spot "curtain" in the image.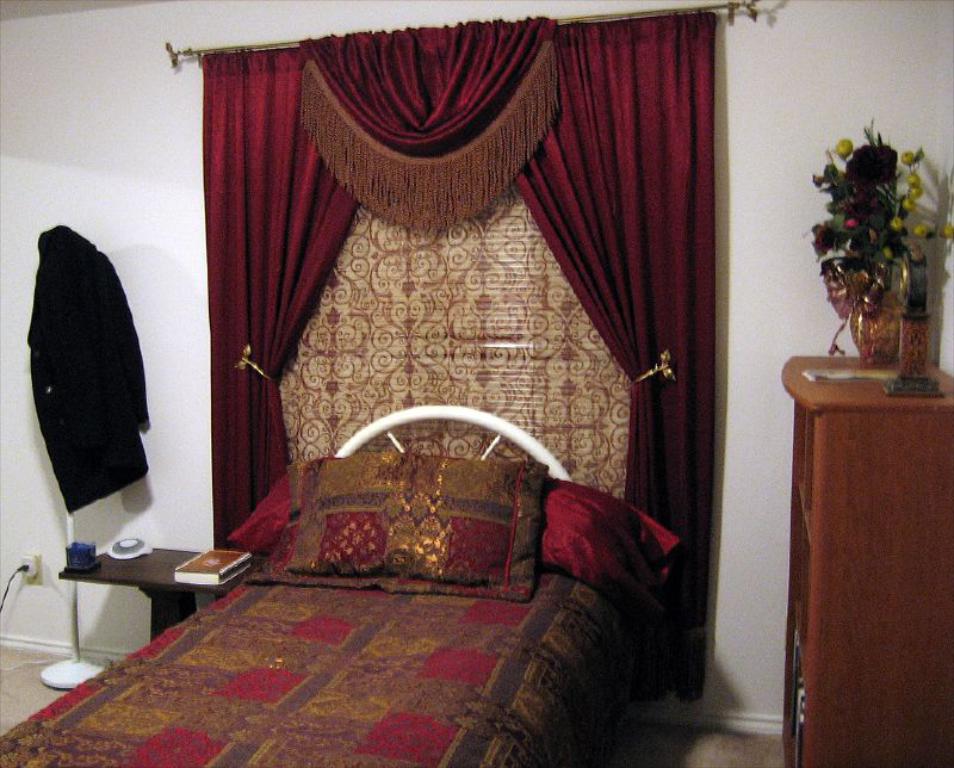
"curtain" found at 207:19:713:473.
